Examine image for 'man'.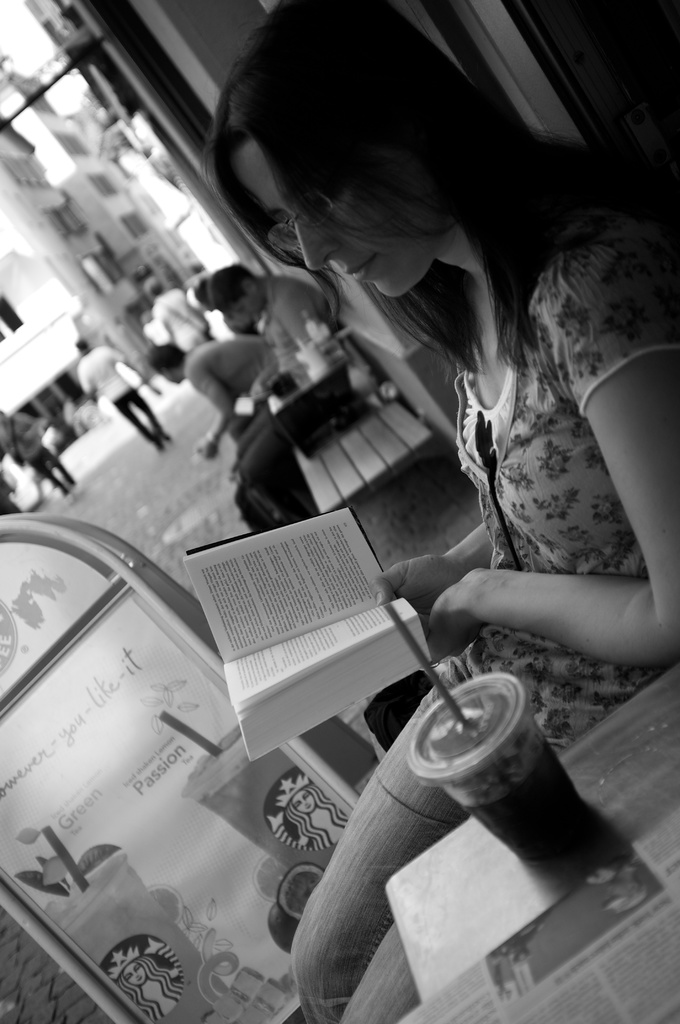
Examination result: 209/269/340/521.
